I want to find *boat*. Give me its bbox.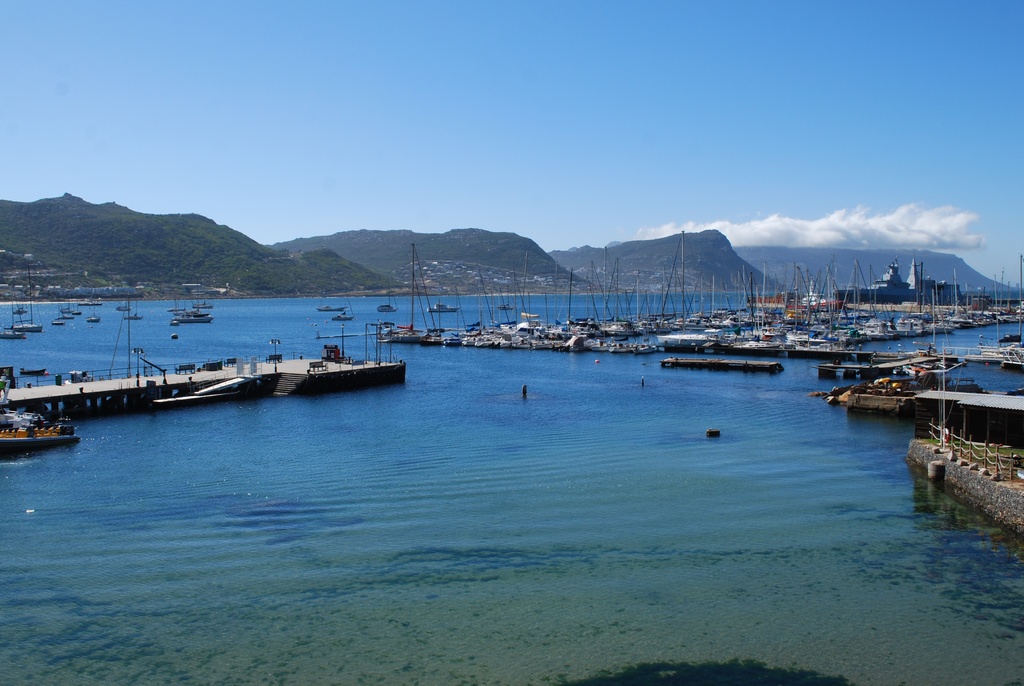
box=[1, 301, 30, 346].
